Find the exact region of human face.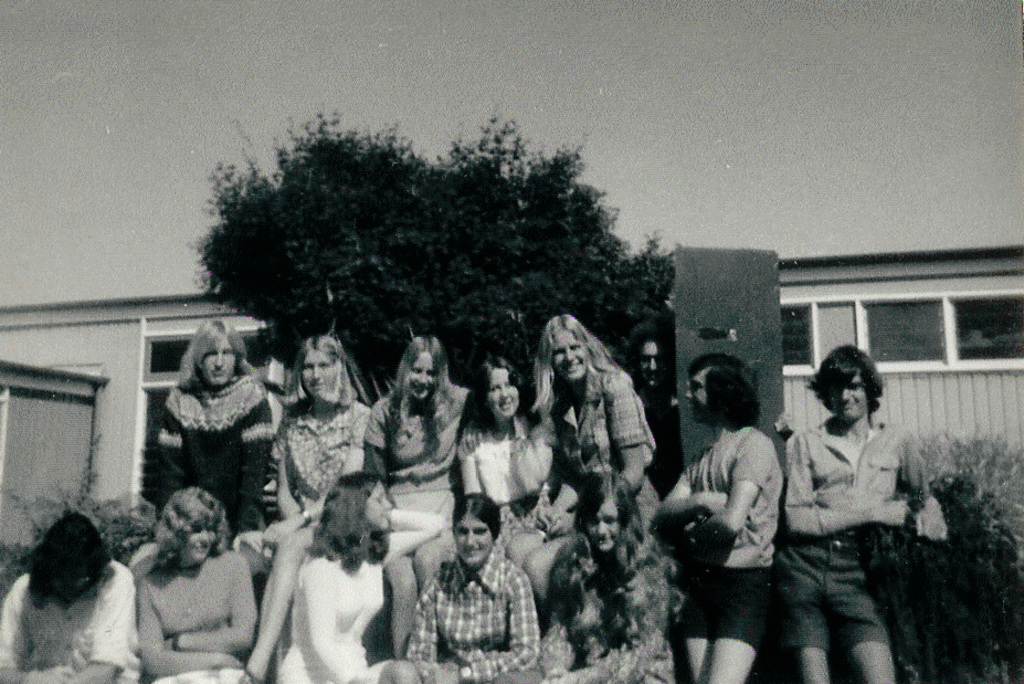
Exact region: detection(553, 330, 584, 382).
